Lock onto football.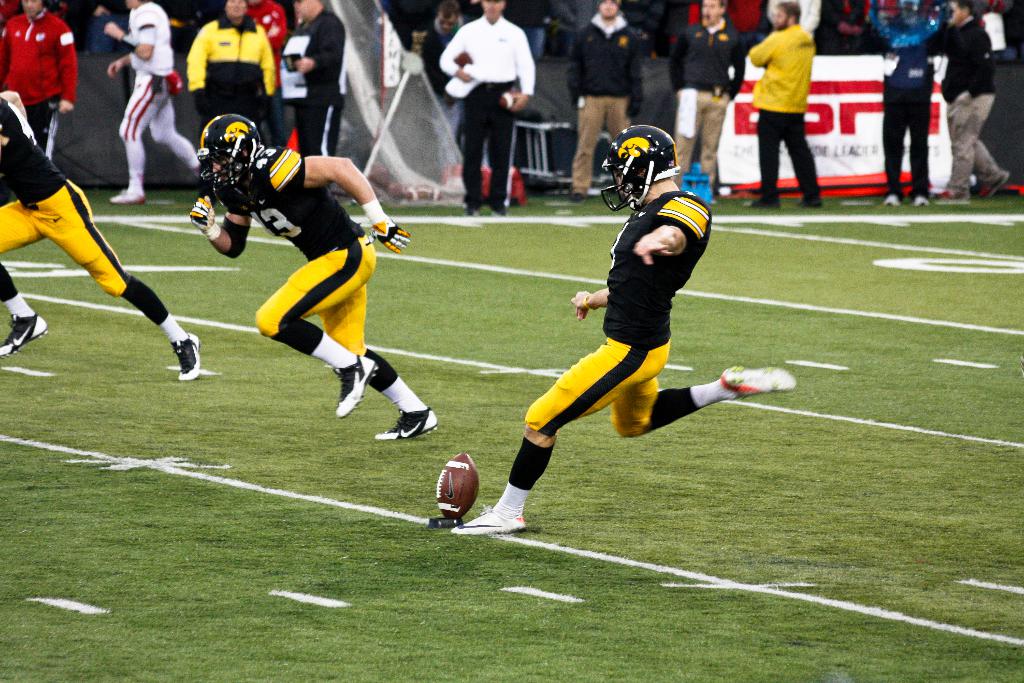
Locked: 428/455/482/523.
